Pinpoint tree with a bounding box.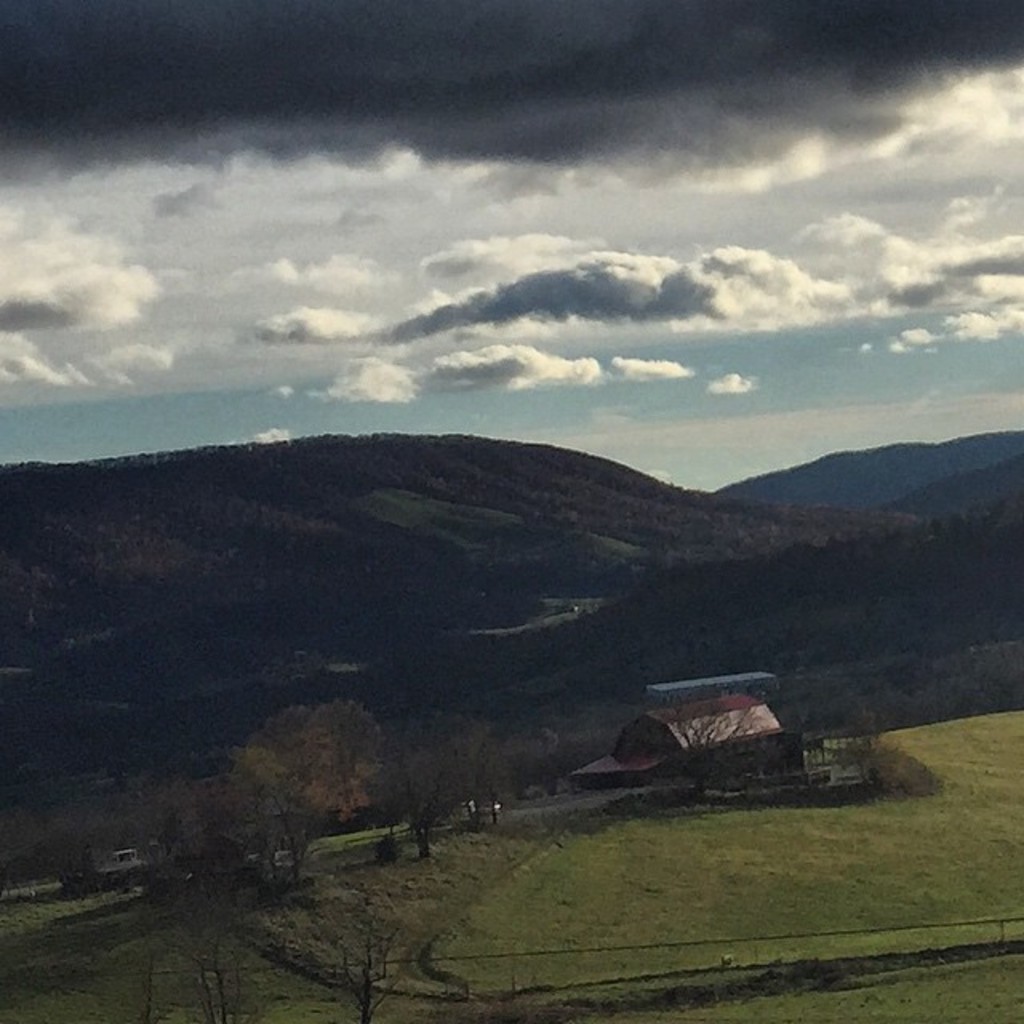
BBox(125, 754, 262, 914).
